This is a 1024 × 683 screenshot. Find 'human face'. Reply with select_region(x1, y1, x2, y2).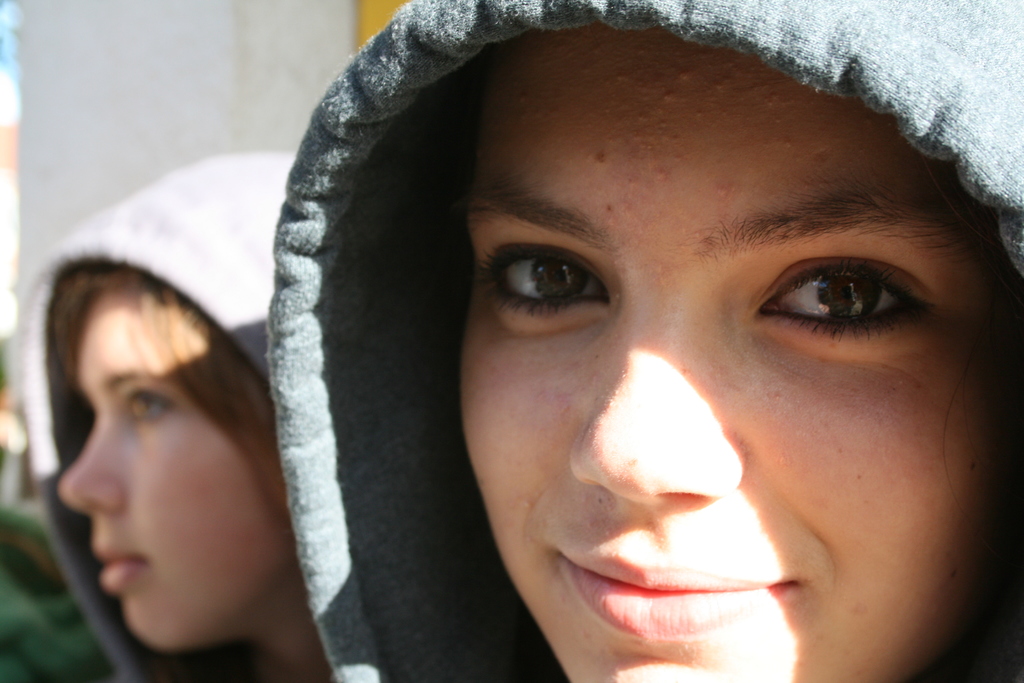
select_region(458, 30, 1023, 682).
